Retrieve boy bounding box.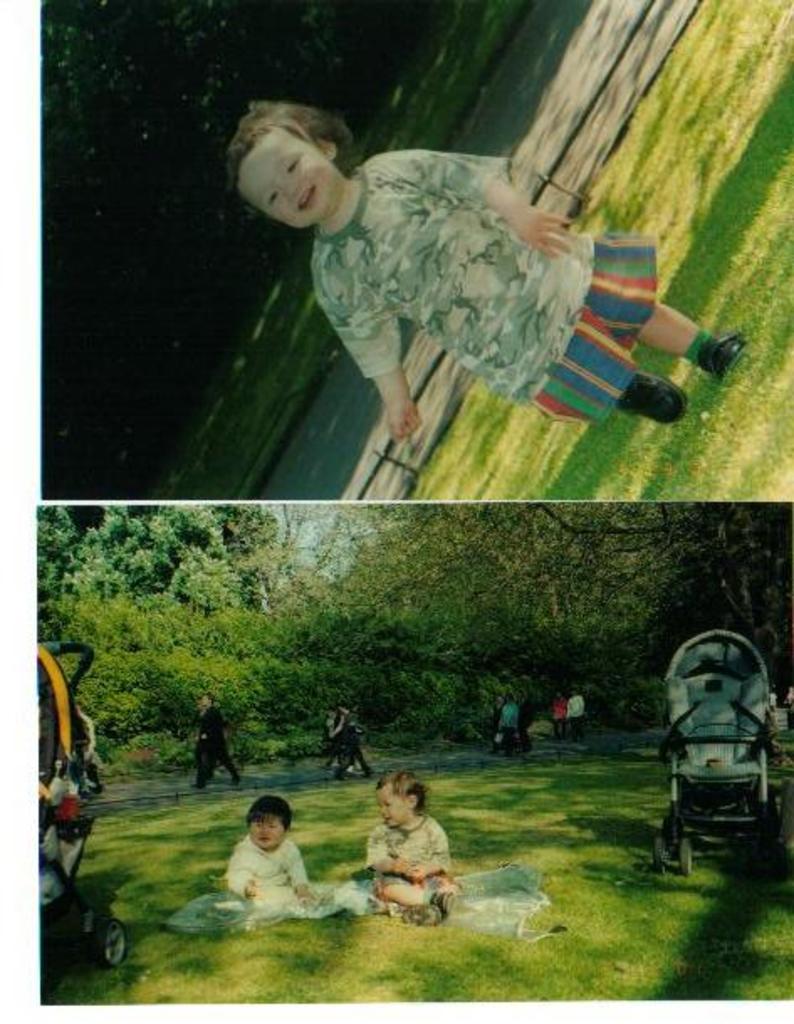
Bounding box: region(347, 765, 462, 938).
